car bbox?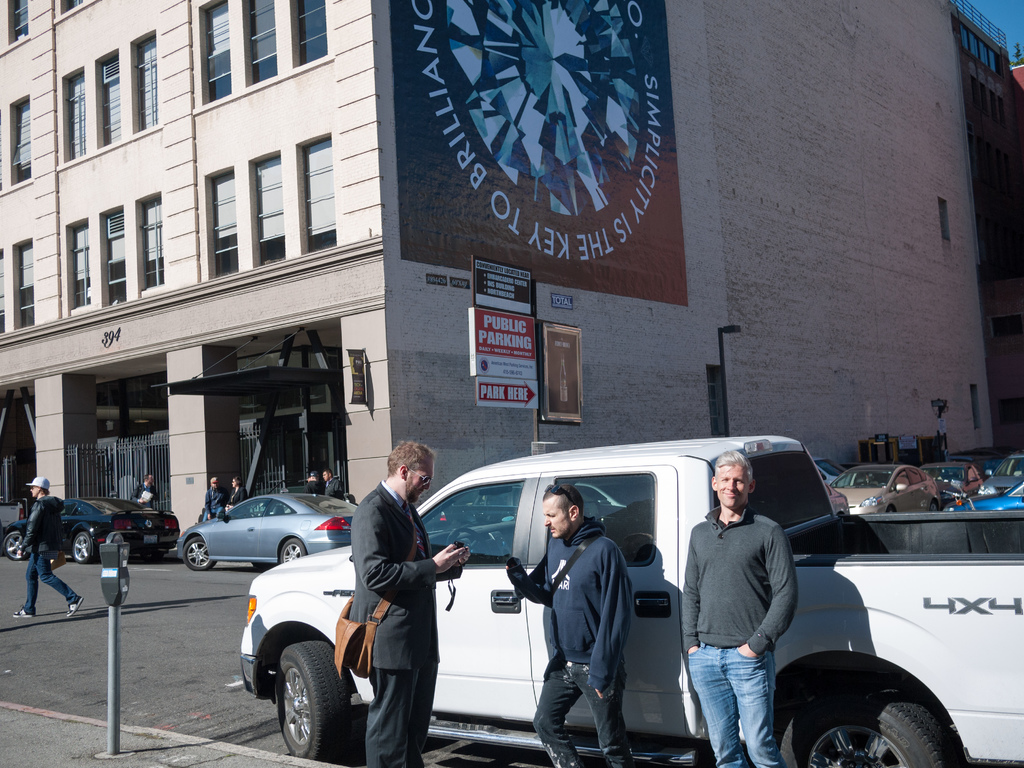
pyautogui.locateOnScreen(0, 491, 179, 560)
